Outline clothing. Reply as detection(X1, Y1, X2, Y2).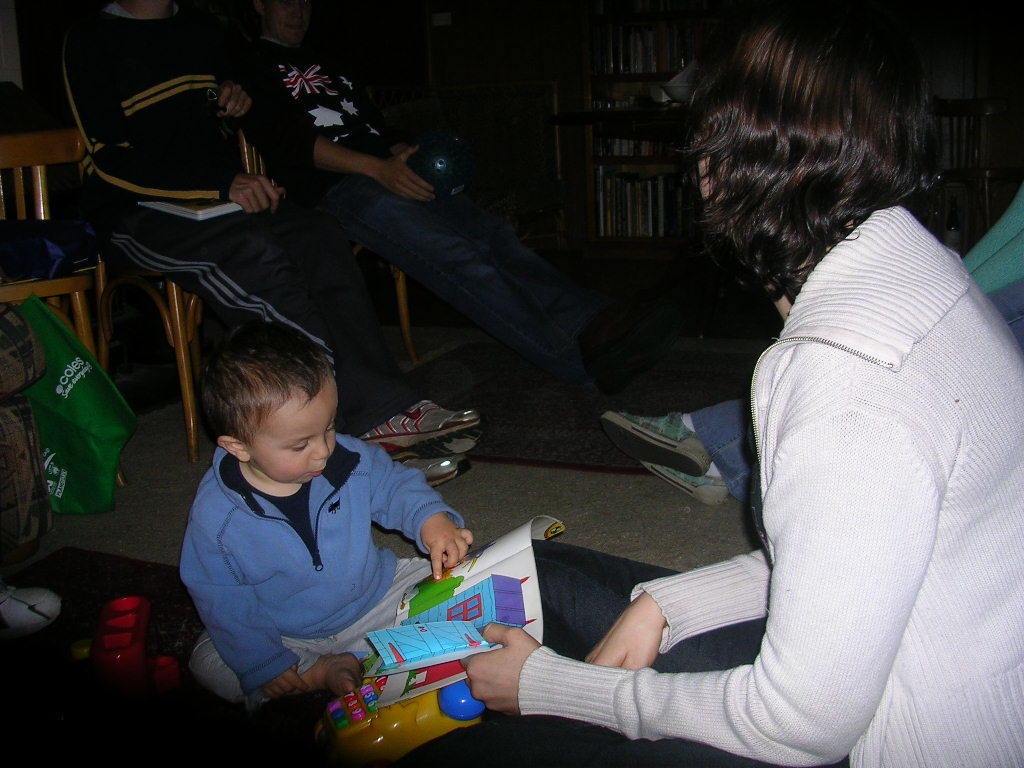
detection(515, 202, 1023, 767).
